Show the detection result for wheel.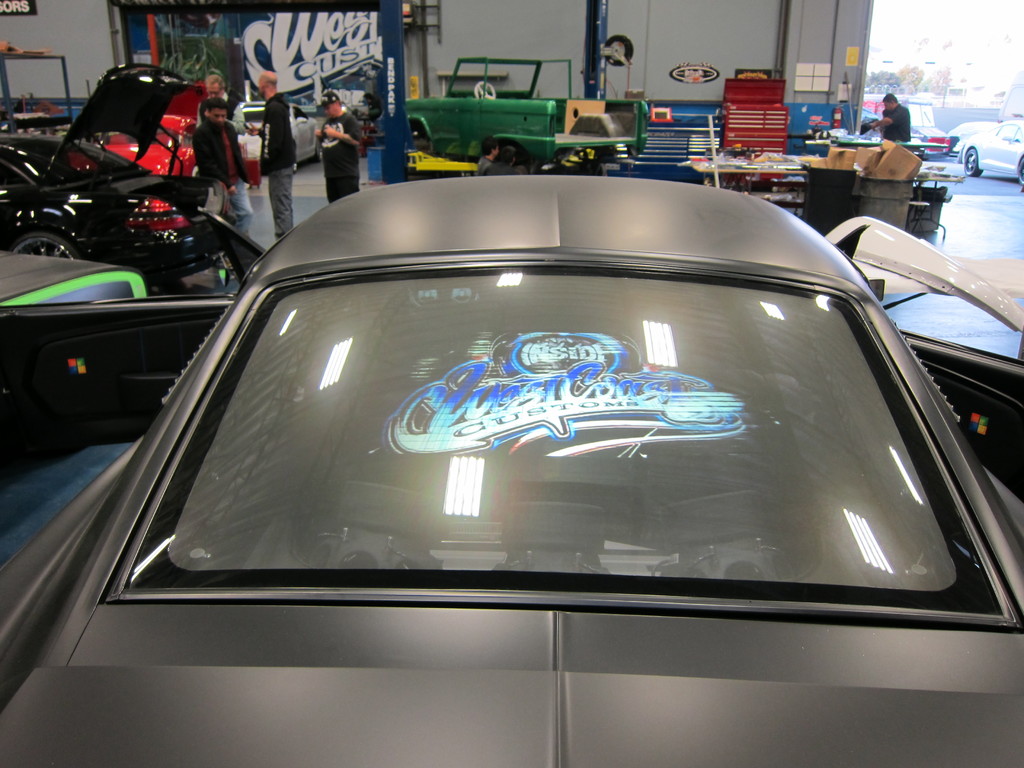
6:232:78:263.
